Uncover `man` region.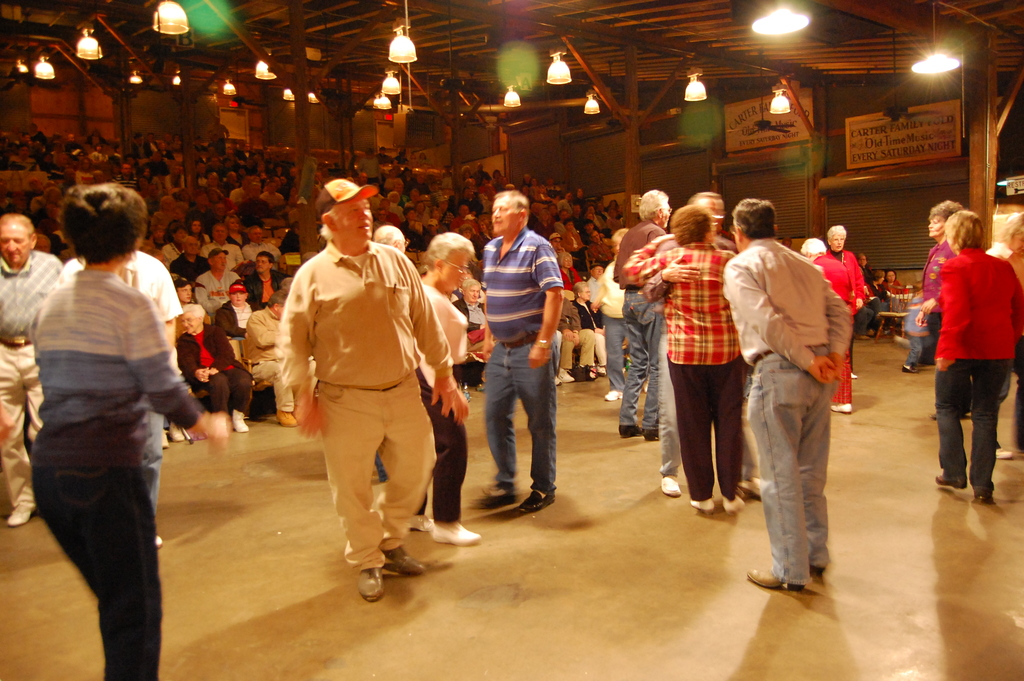
Uncovered: box=[108, 161, 143, 197].
